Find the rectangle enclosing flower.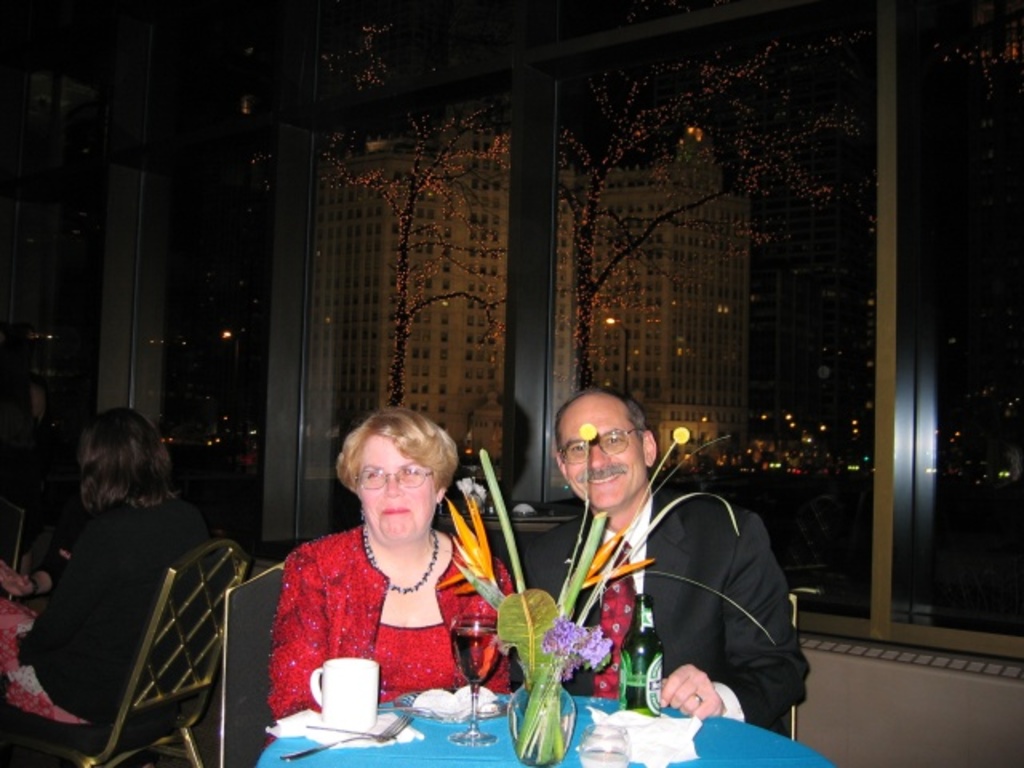
(547, 621, 565, 648).
